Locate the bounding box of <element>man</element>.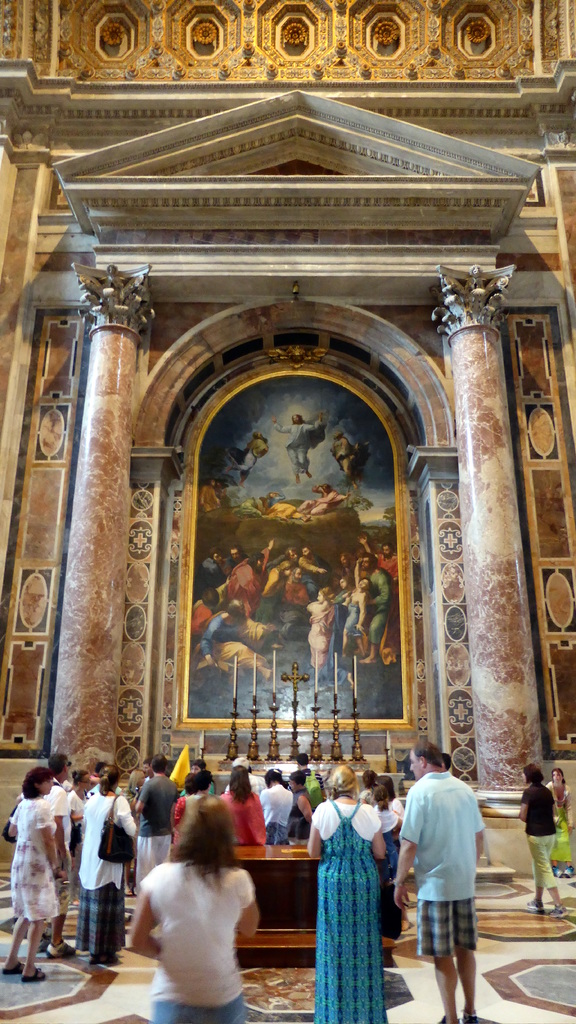
Bounding box: x1=134, y1=753, x2=176, y2=895.
